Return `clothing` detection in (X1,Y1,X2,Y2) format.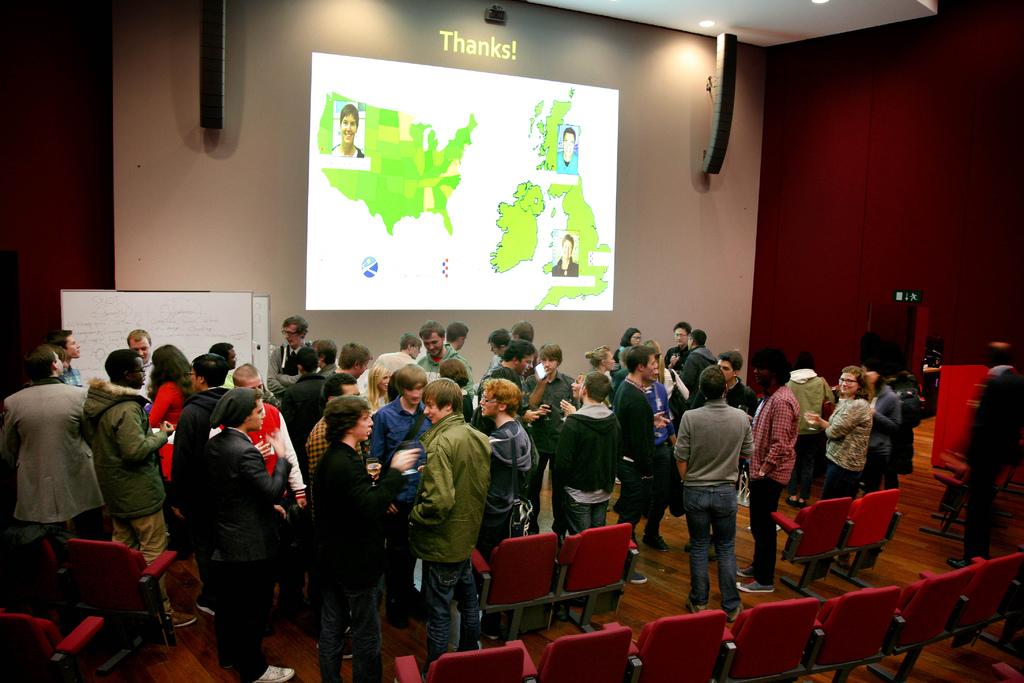
(745,383,799,581).
